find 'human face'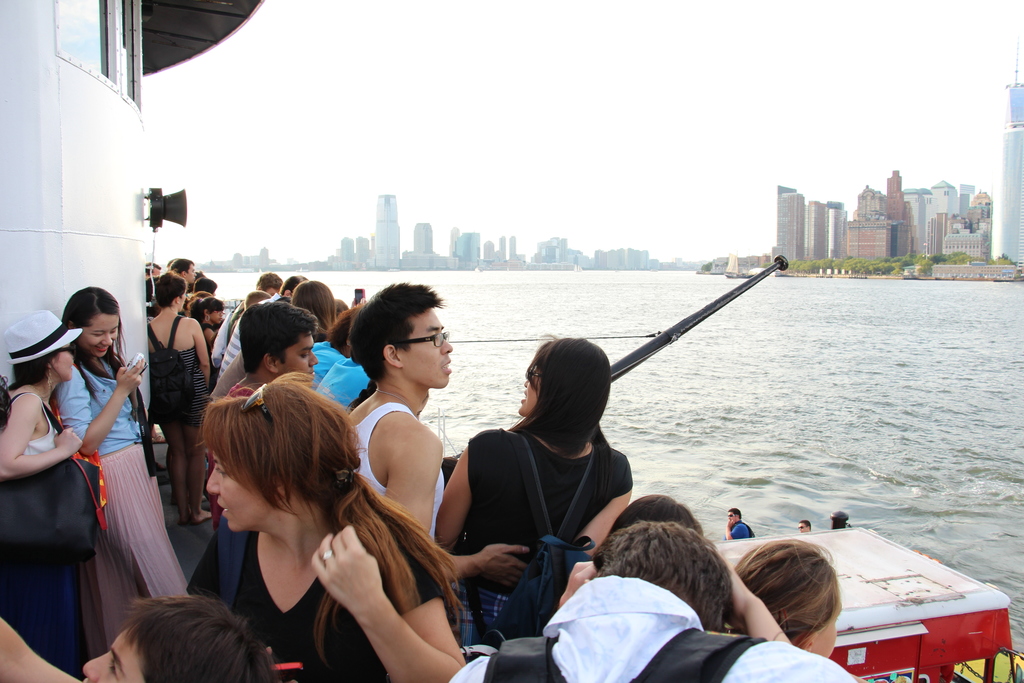
box=[401, 309, 455, 389]
